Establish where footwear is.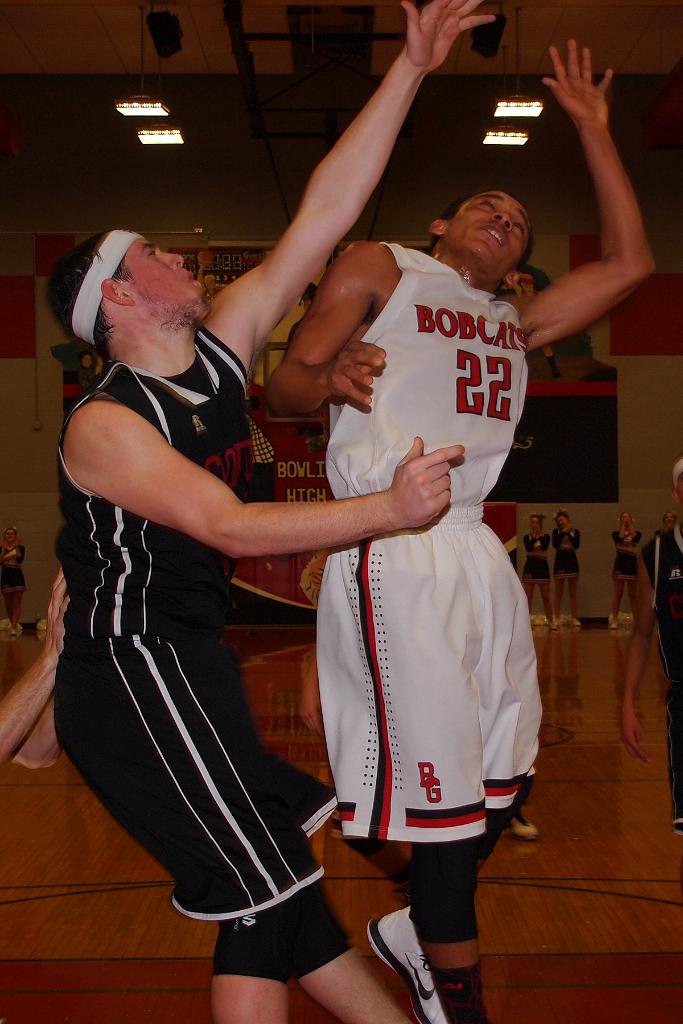
Established at {"x1": 361, "y1": 898, "x2": 487, "y2": 1013}.
